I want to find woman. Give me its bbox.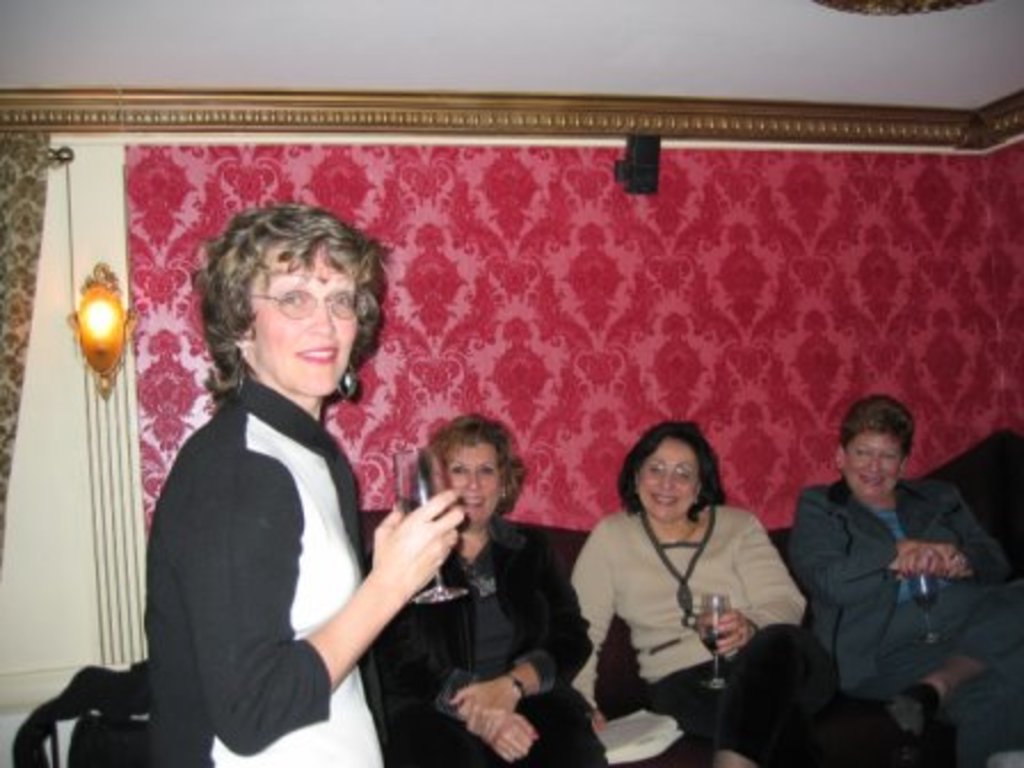
[782, 395, 1022, 766].
